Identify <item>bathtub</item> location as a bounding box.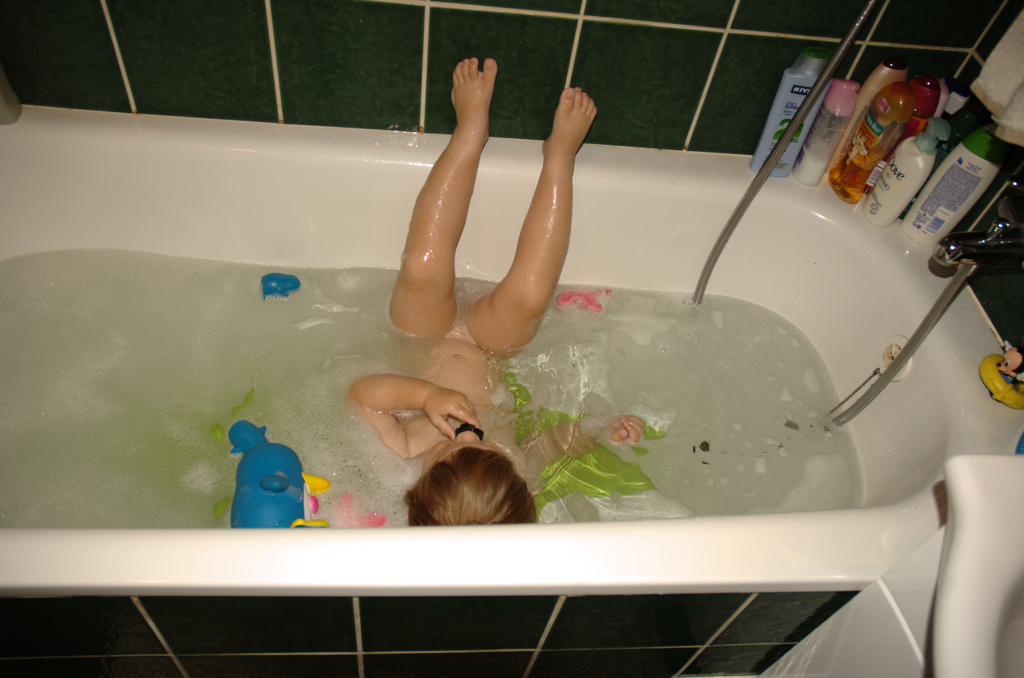
<bbox>0, 99, 1023, 596</bbox>.
